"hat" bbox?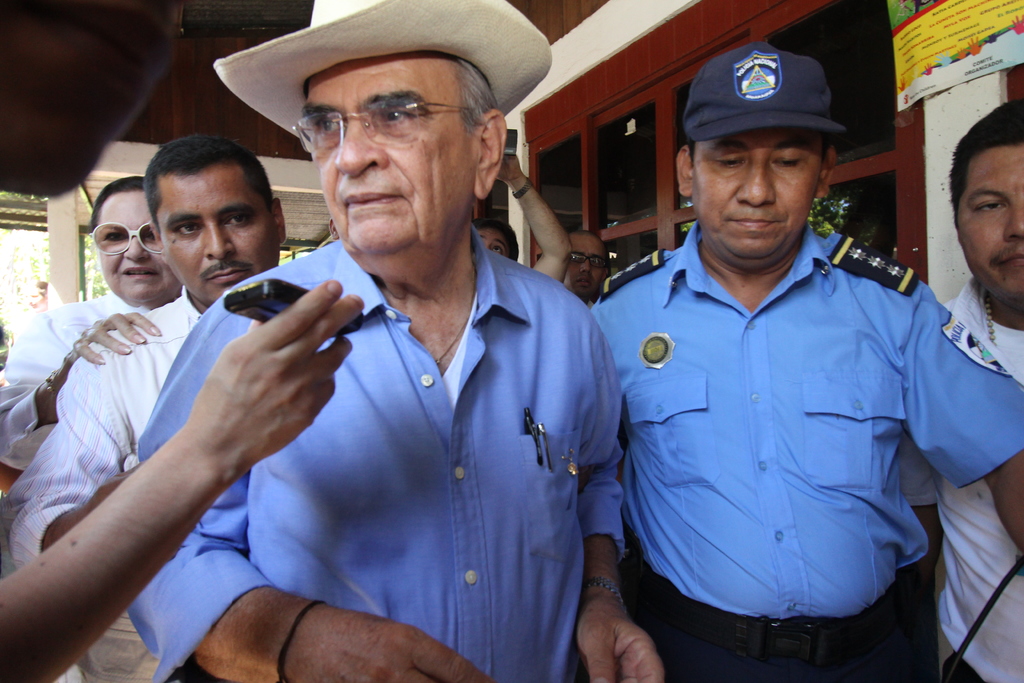
box(216, 0, 556, 149)
